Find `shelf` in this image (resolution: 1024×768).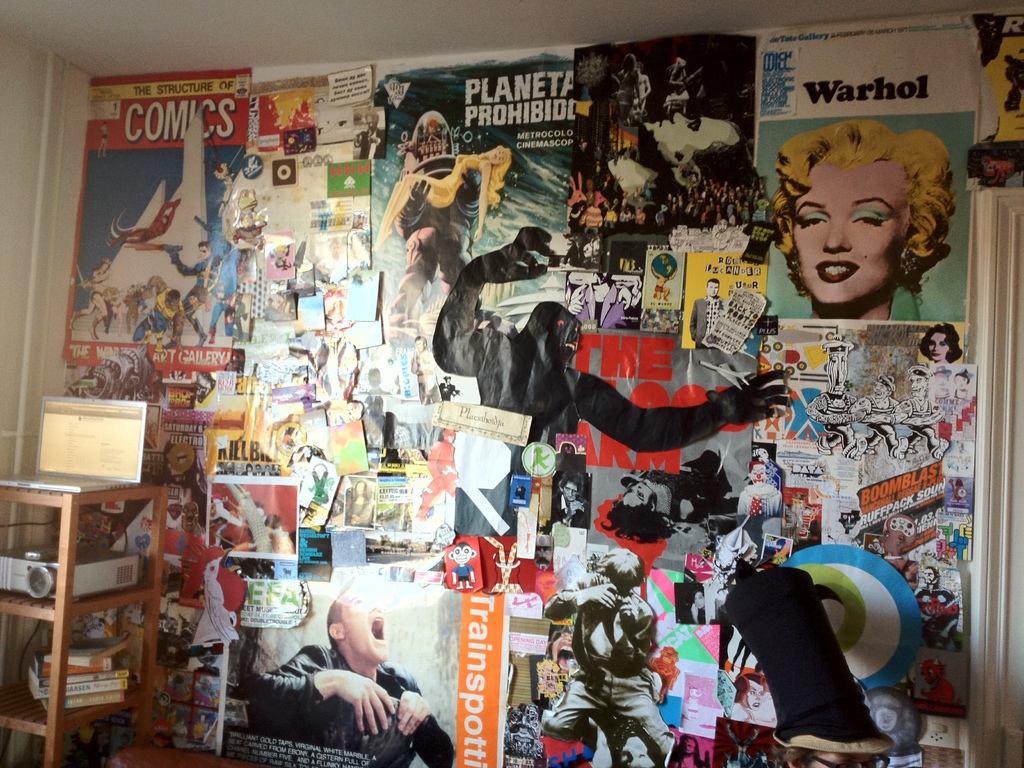
bbox=(67, 495, 154, 618).
